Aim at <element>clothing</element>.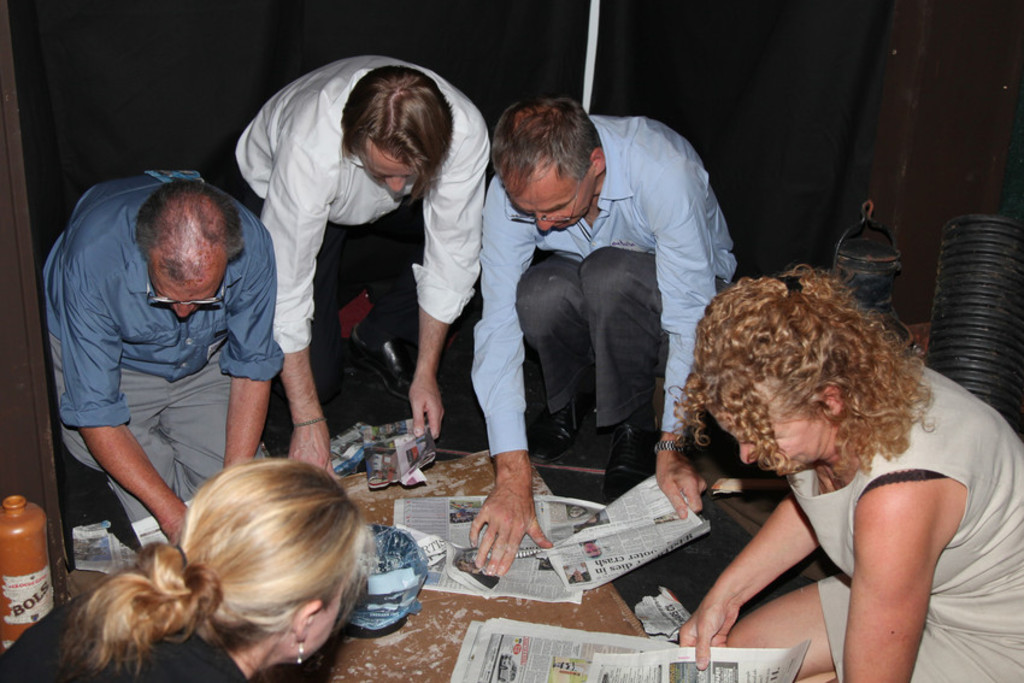
Aimed at crop(512, 243, 664, 428).
